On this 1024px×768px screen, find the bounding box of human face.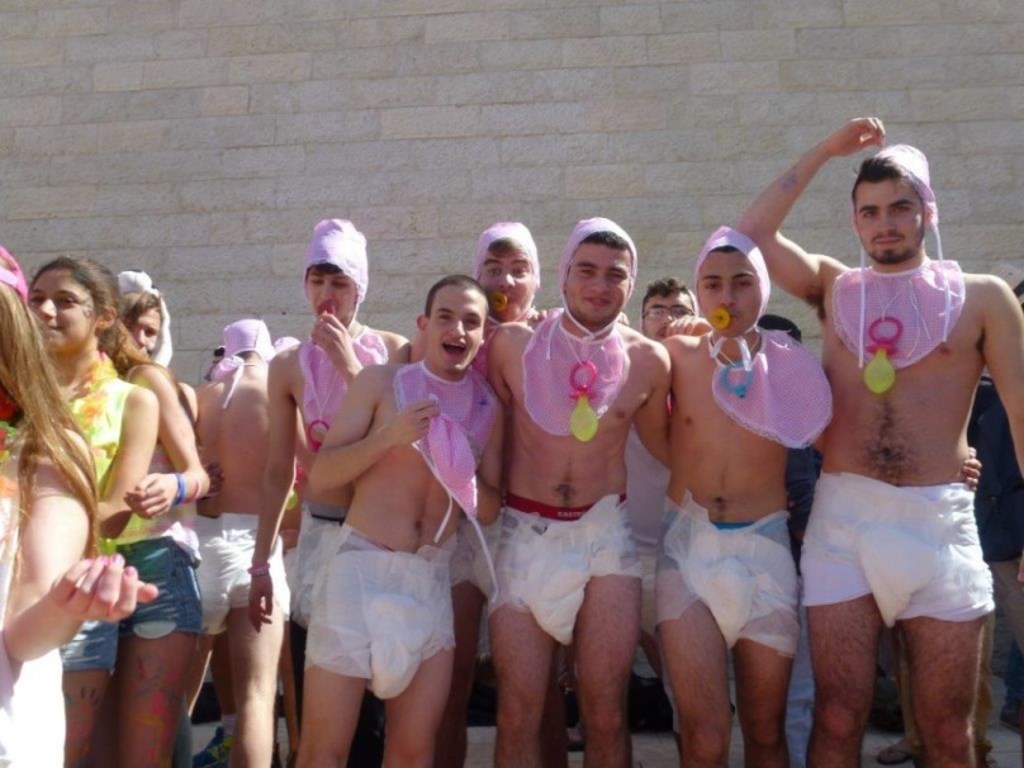
Bounding box: [693, 245, 772, 335].
